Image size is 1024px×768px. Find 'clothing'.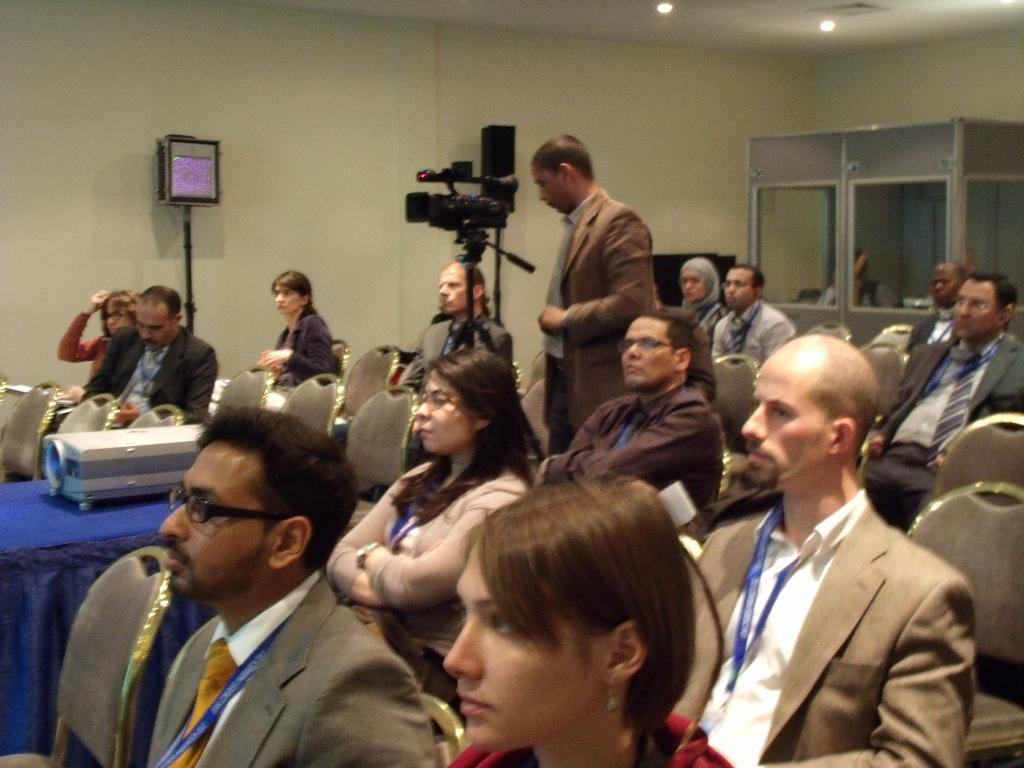
[318, 462, 522, 614].
